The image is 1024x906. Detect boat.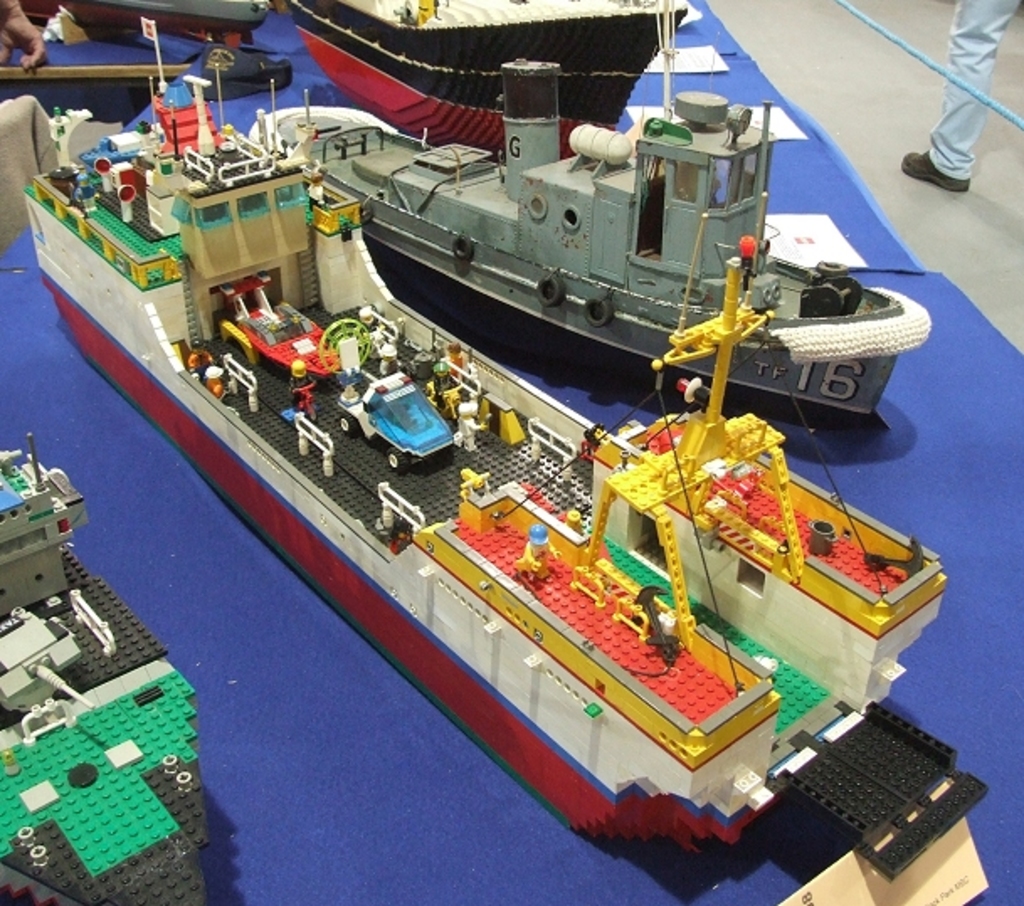
Detection: BBox(185, 328, 957, 783).
